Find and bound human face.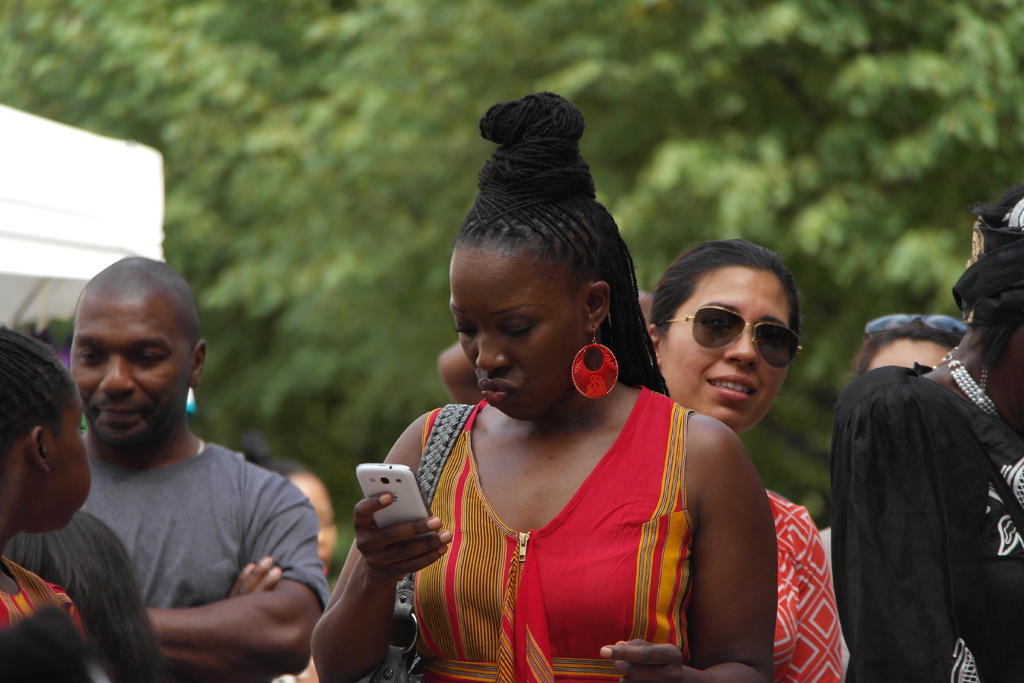
Bound: (left=657, top=265, right=796, bottom=433).
